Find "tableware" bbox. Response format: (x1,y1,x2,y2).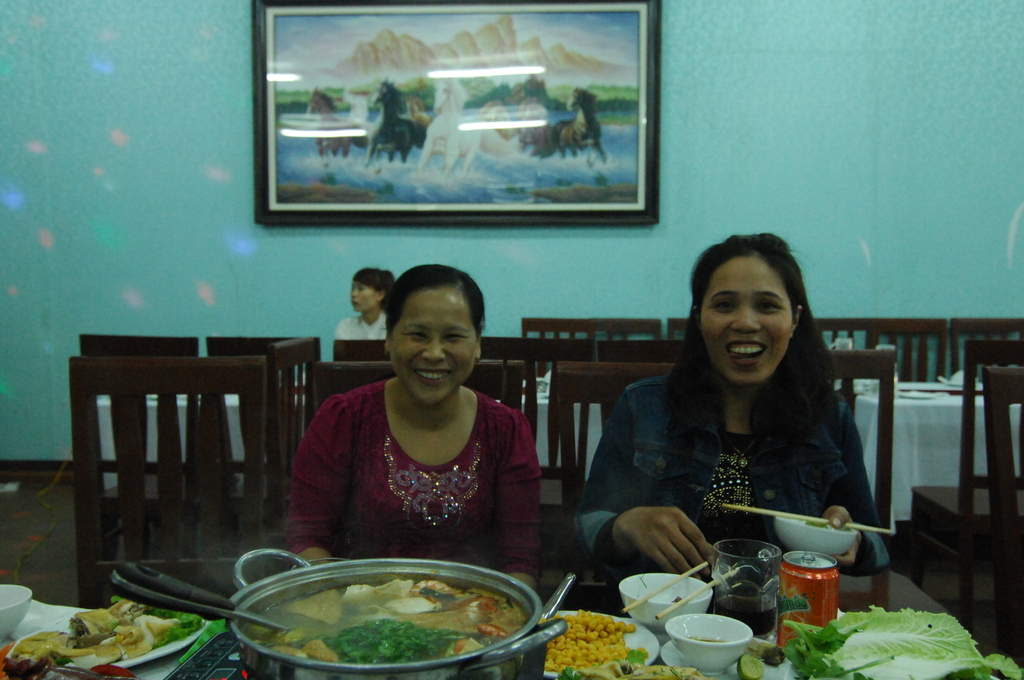
(774,512,858,563).
